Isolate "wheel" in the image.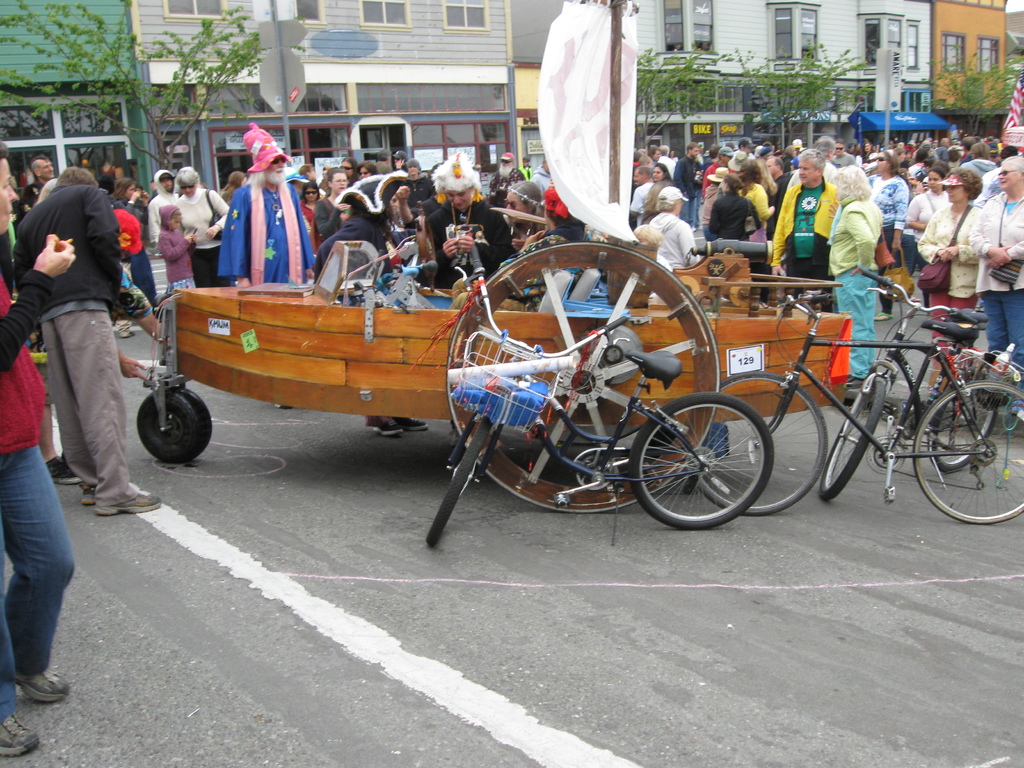
Isolated region: bbox=(136, 382, 214, 464).
